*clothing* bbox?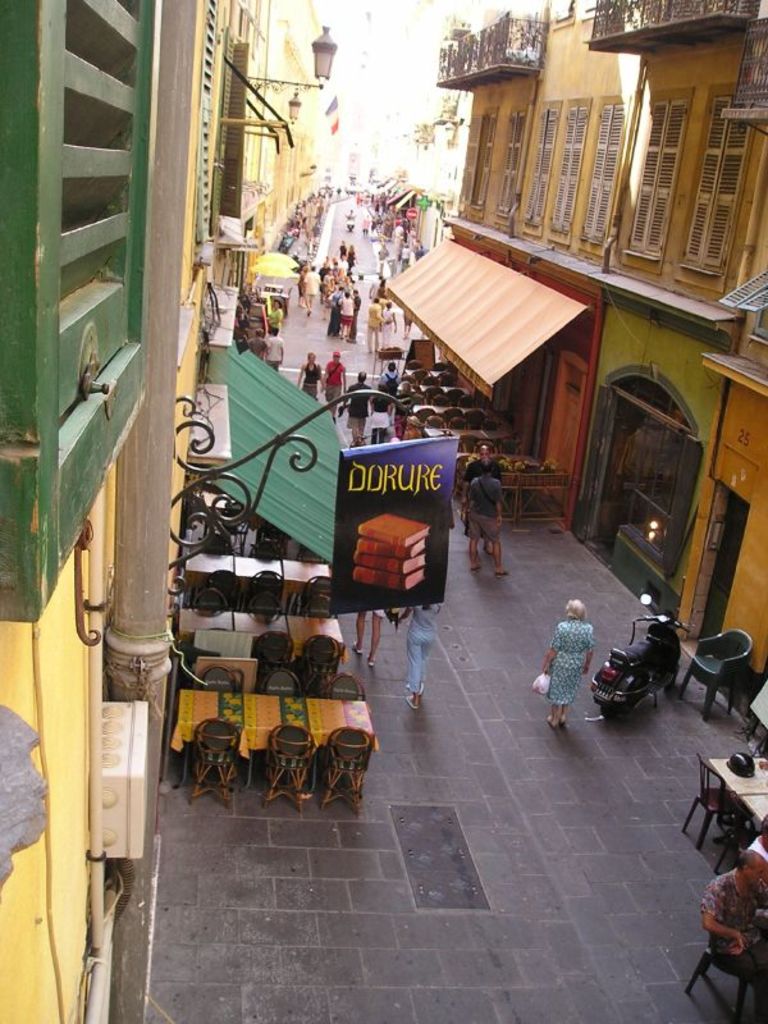
detection(378, 365, 396, 397)
